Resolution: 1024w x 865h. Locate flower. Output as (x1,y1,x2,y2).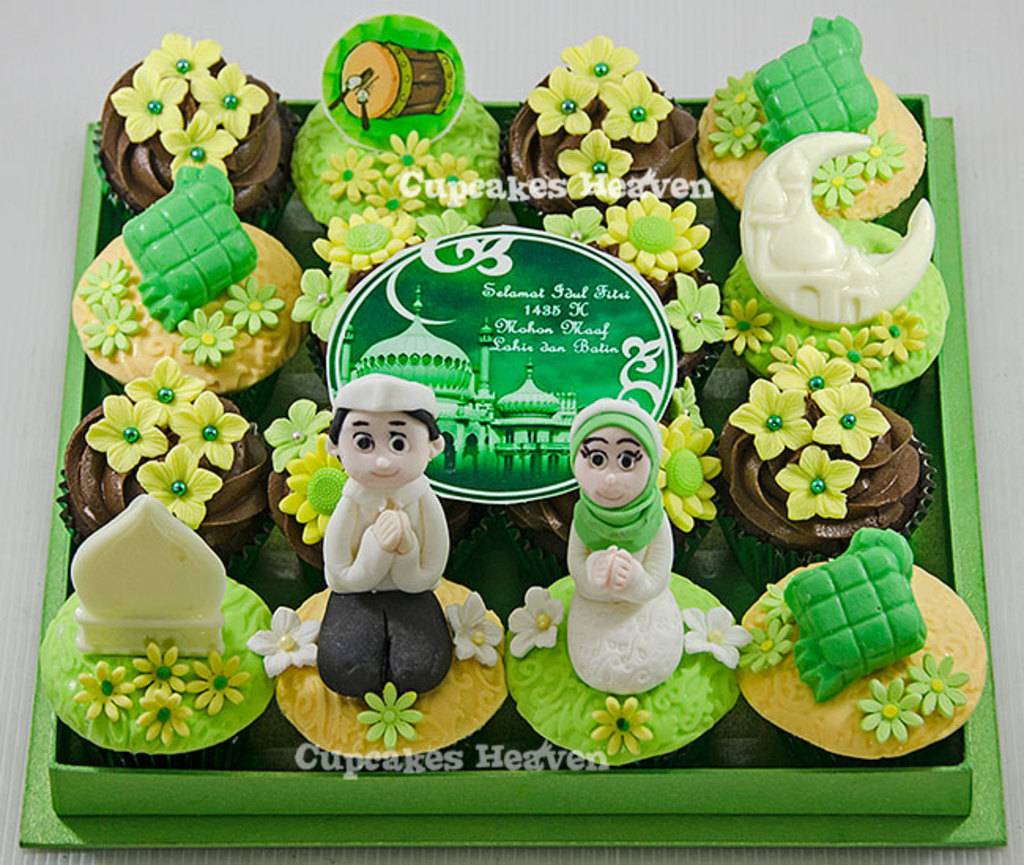
(871,304,923,355).
